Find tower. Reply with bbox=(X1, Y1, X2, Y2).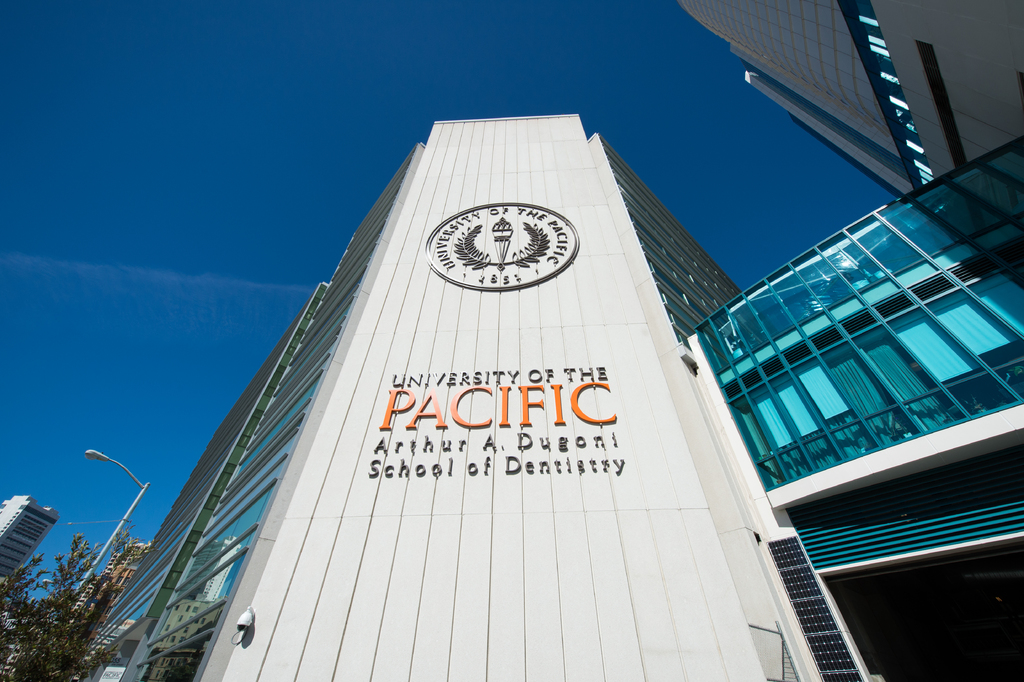
bbox=(686, 0, 1023, 292).
